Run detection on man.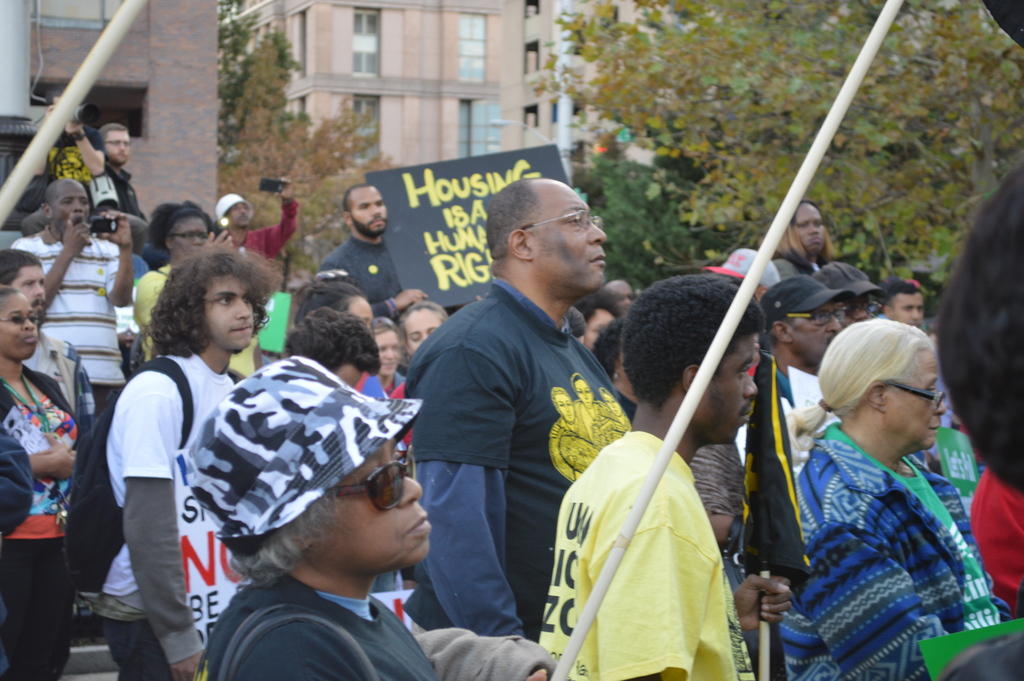
Result: {"x1": 807, "y1": 259, "x2": 881, "y2": 329}.
